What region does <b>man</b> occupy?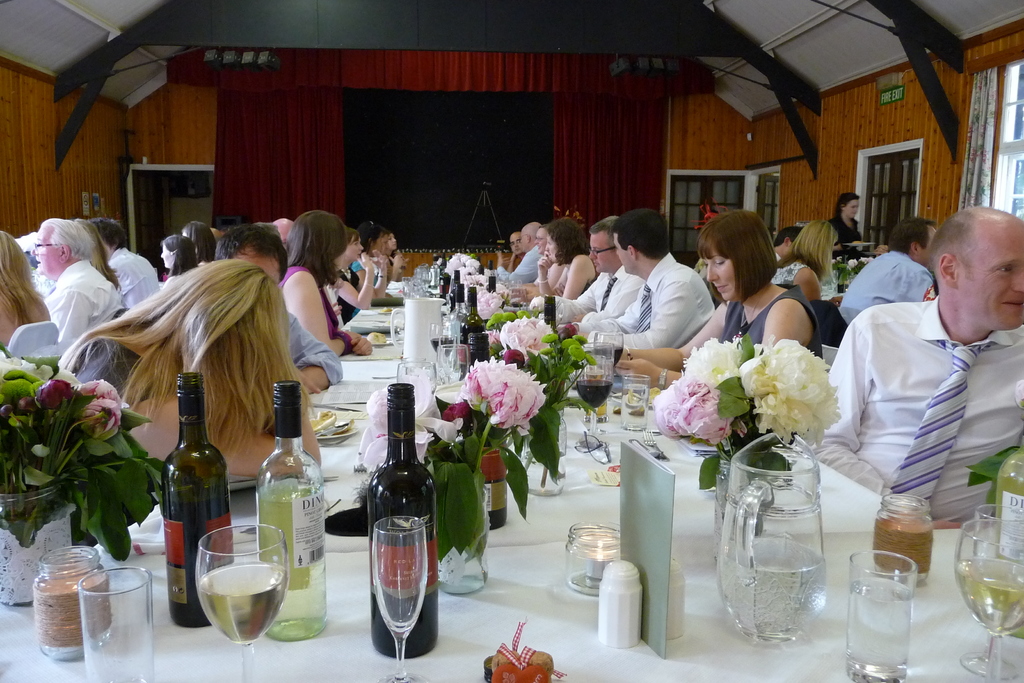
{"left": 776, "top": 226, "right": 809, "bottom": 258}.
